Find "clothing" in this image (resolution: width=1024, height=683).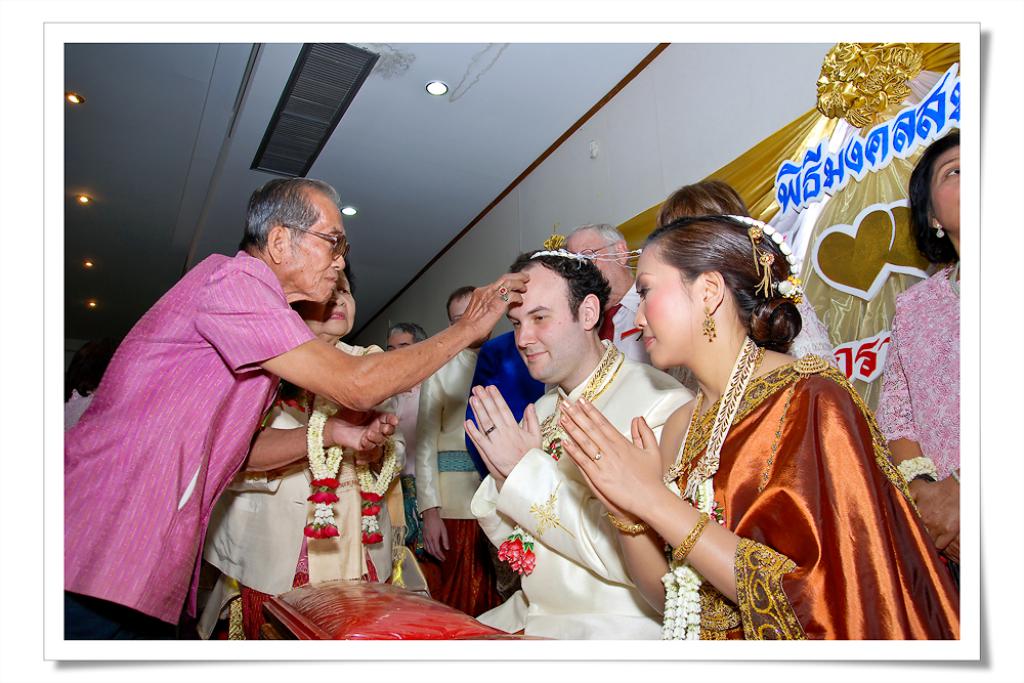
(x1=413, y1=341, x2=487, y2=601).
